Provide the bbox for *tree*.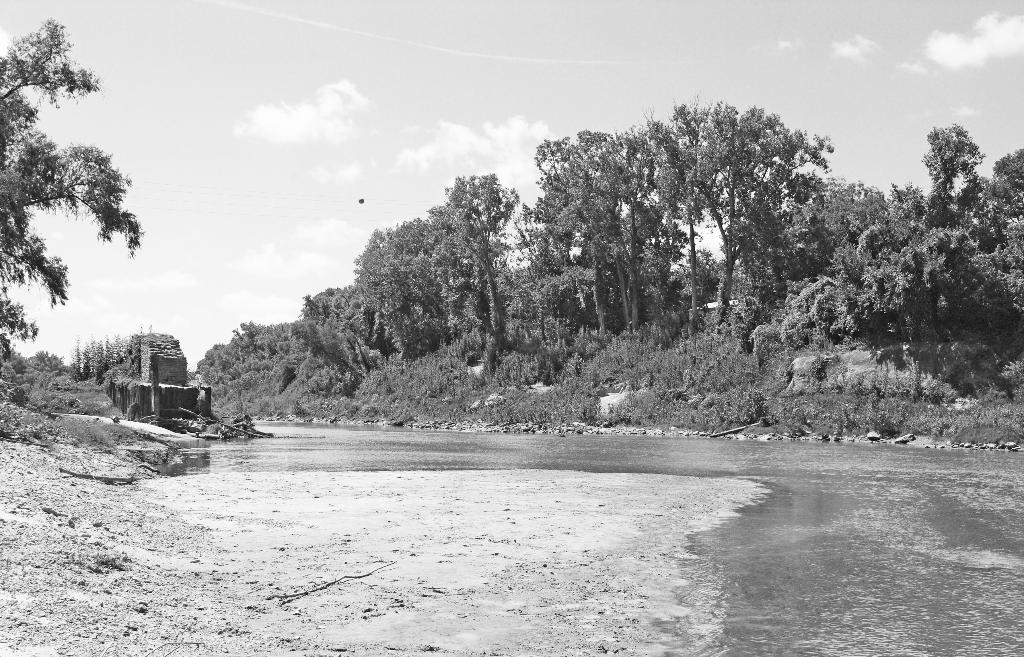
locate(856, 121, 1023, 342).
